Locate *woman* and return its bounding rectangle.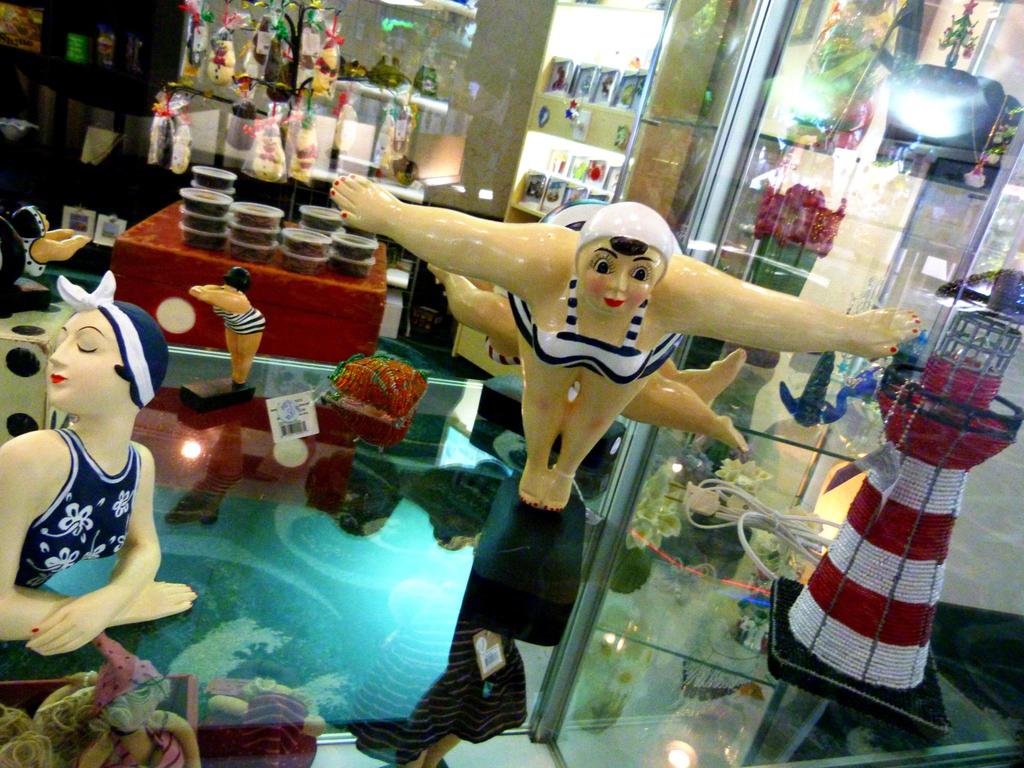
crop(188, 267, 266, 390).
